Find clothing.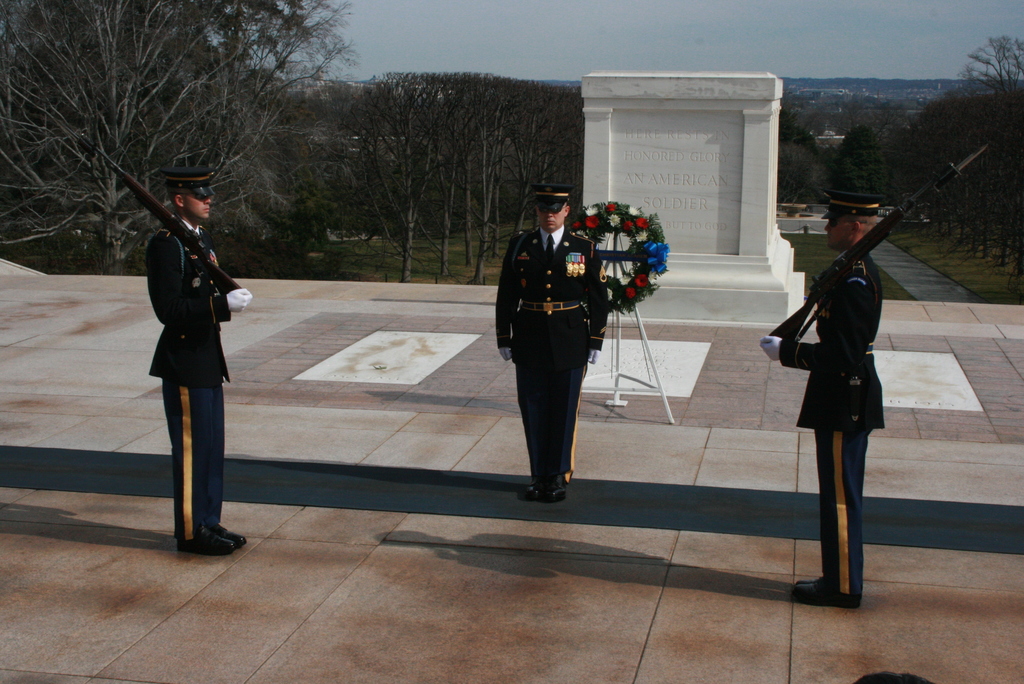
<box>141,217,238,543</box>.
